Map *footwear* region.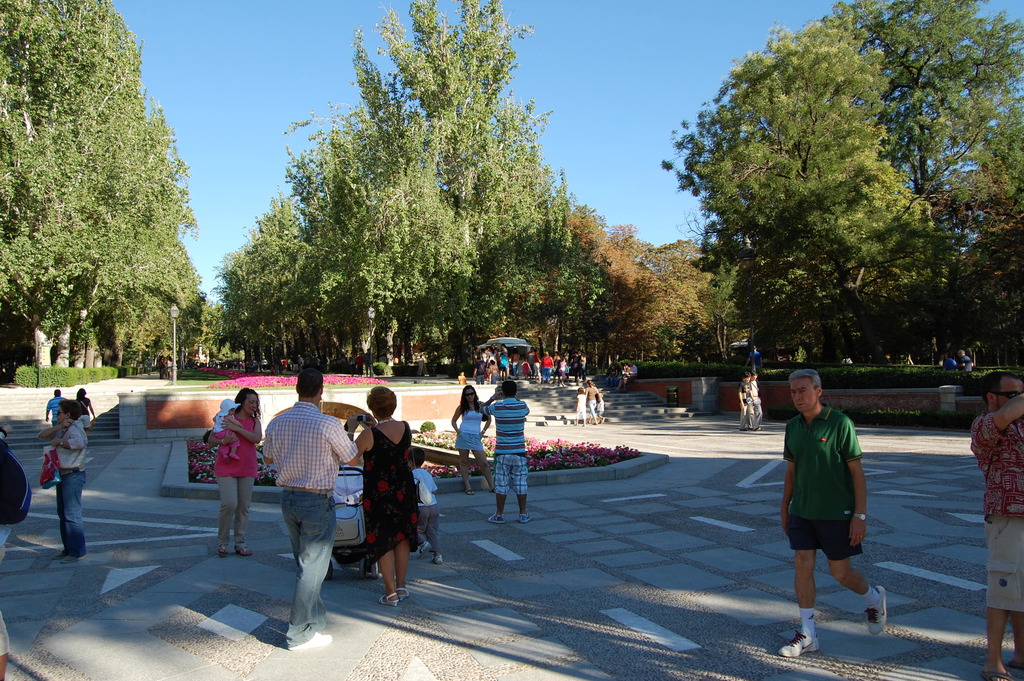
Mapped to rect(982, 669, 1017, 680).
